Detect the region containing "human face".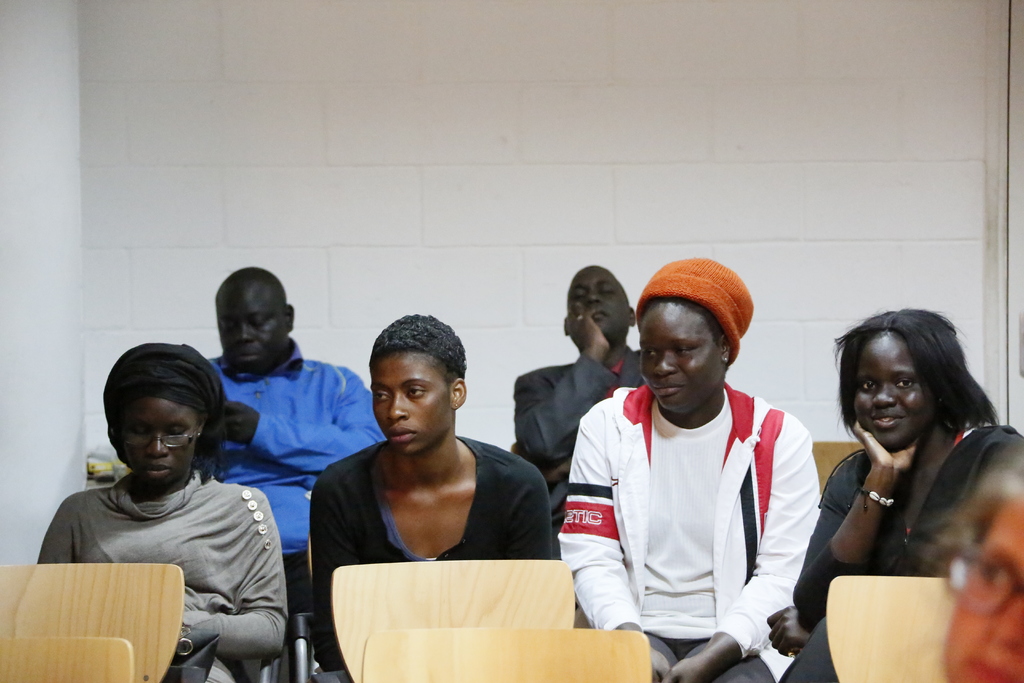
123/391/199/482.
